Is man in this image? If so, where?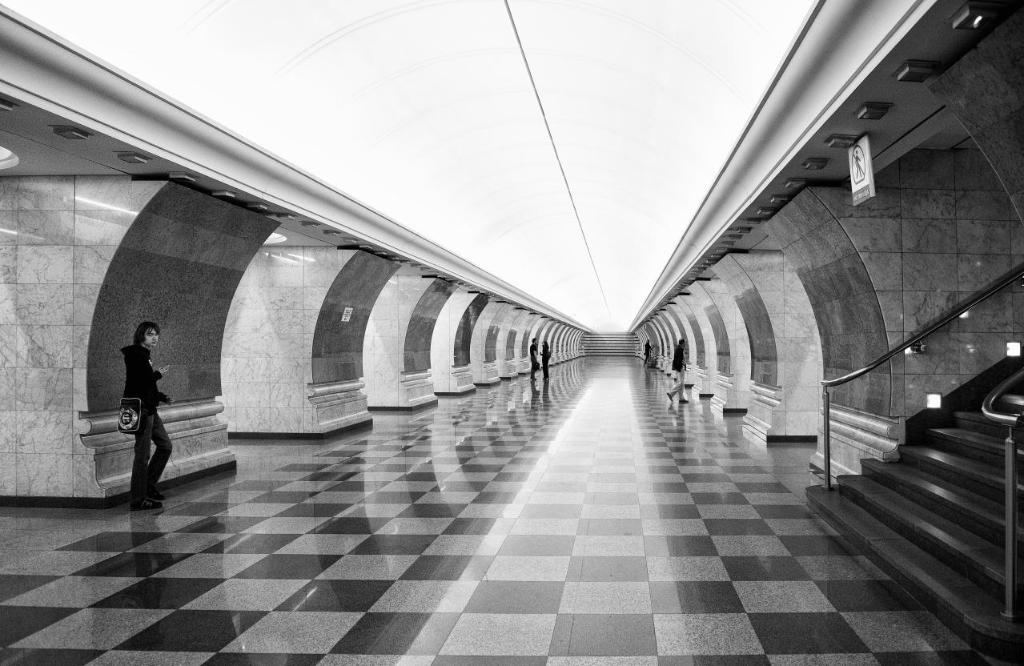
Yes, at [666,336,689,407].
